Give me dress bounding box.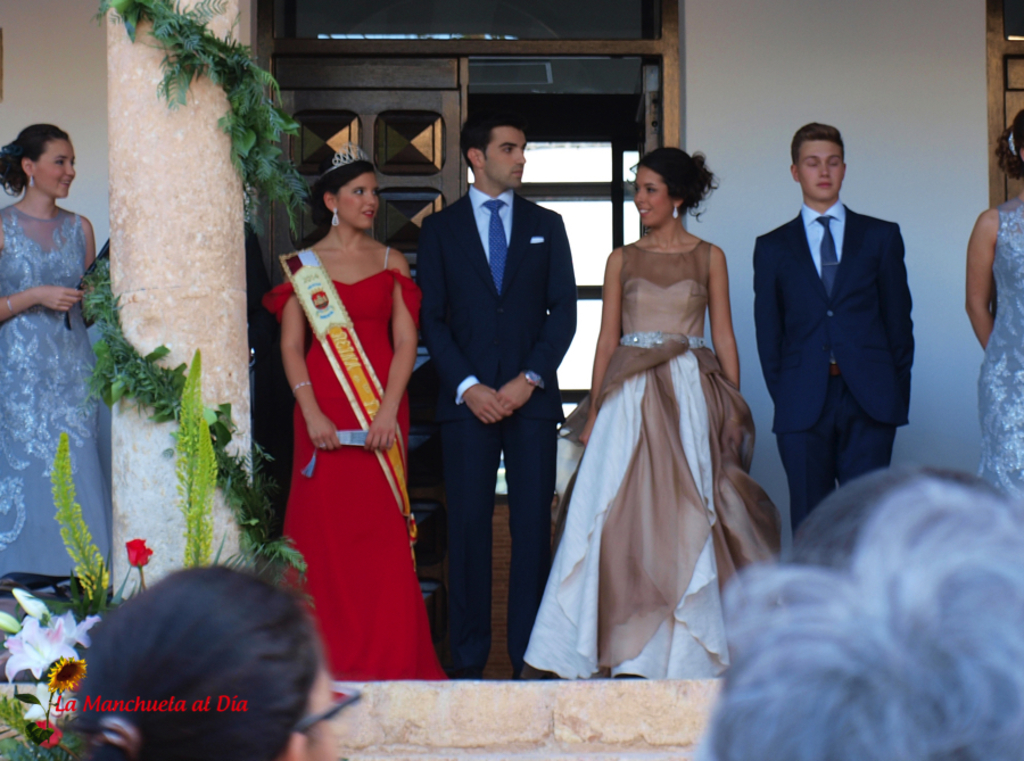
select_region(521, 235, 782, 678).
